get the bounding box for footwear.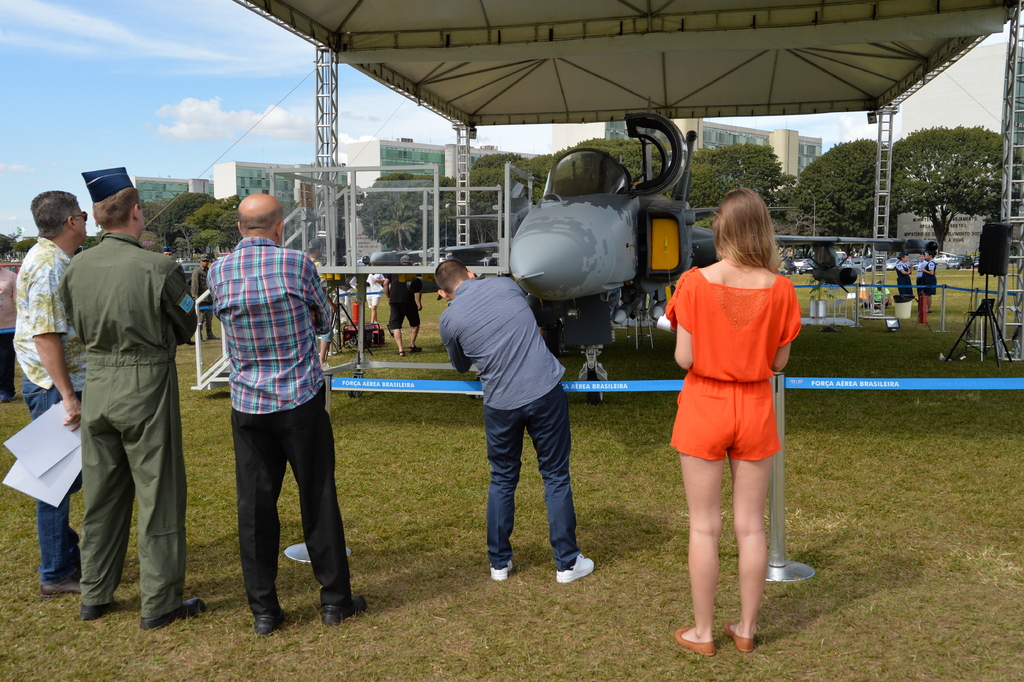
BBox(256, 610, 289, 635).
